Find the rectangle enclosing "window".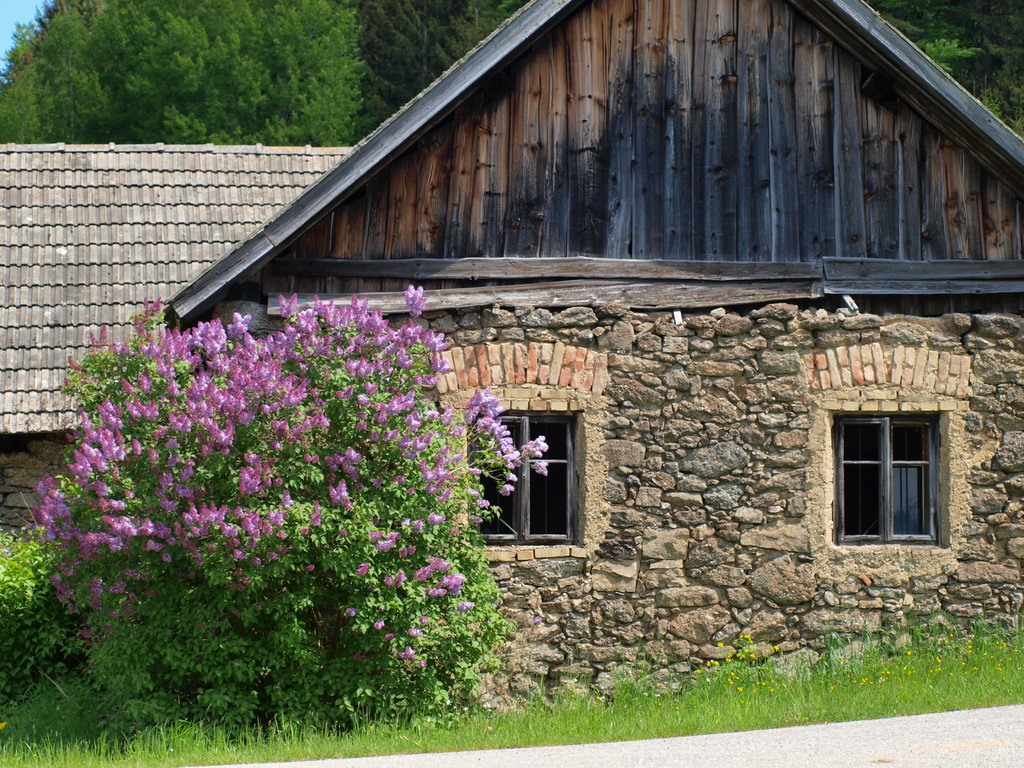
(x1=833, y1=414, x2=940, y2=541).
